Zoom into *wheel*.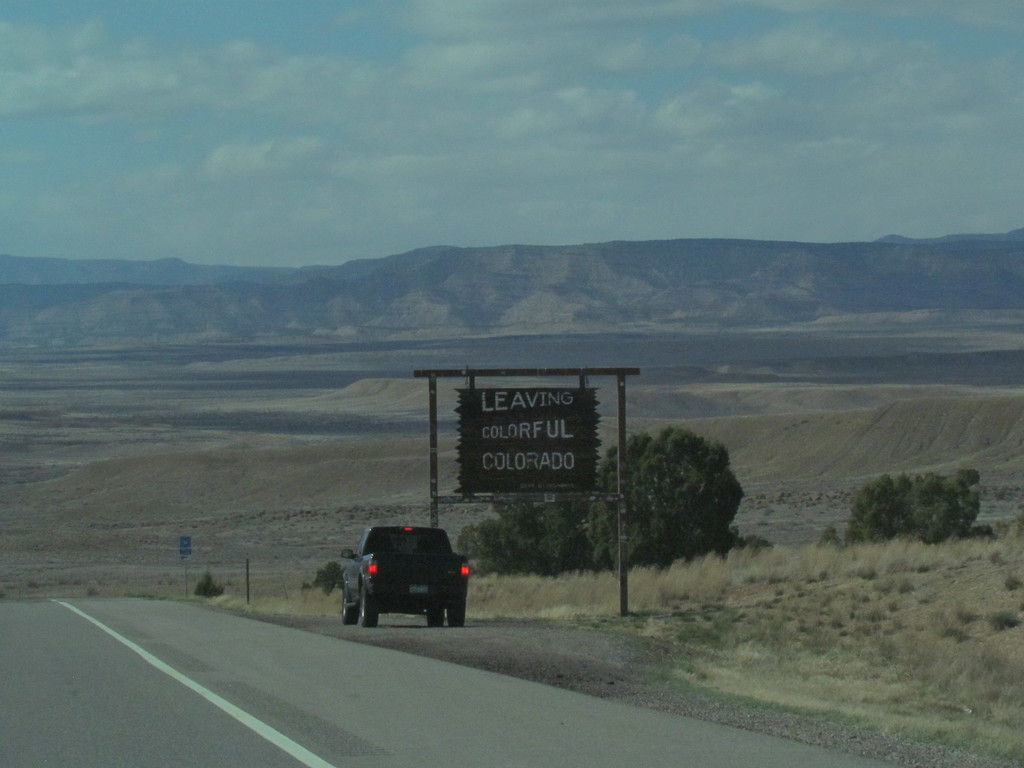
Zoom target: x1=424, y1=605, x2=443, y2=628.
